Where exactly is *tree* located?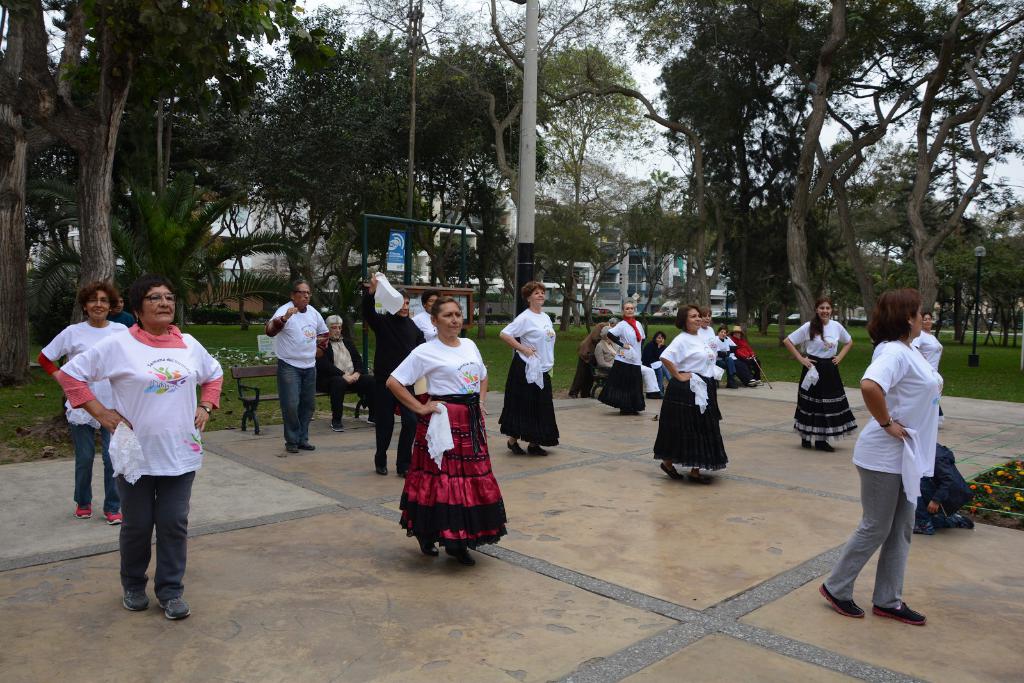
Its bounding box is <bbox>509, 47, 647, 333</bbox>.
